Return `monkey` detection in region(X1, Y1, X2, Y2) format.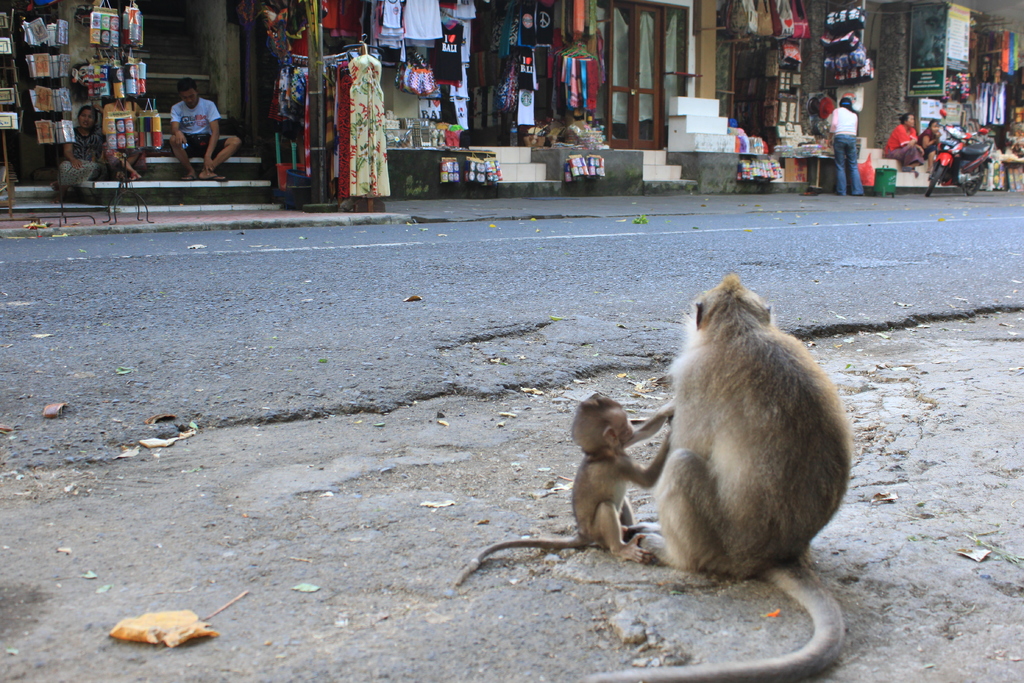
region(582, 276, 858, 682).
